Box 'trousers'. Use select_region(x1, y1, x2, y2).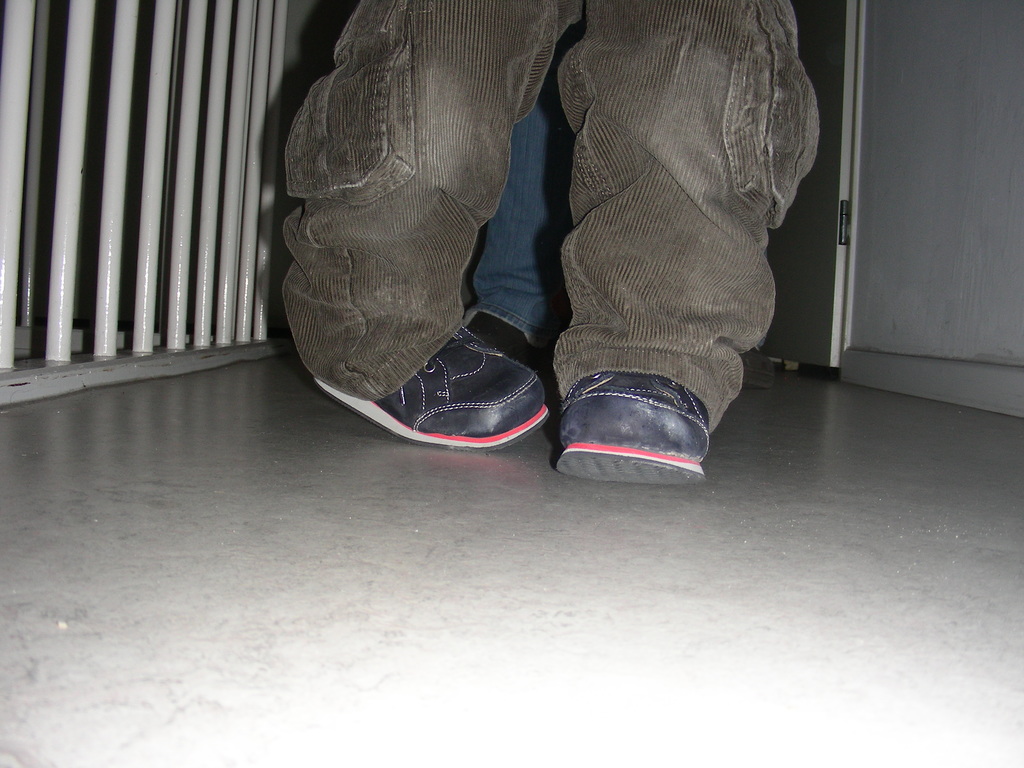
select_region(283, 10, 801, 439).
